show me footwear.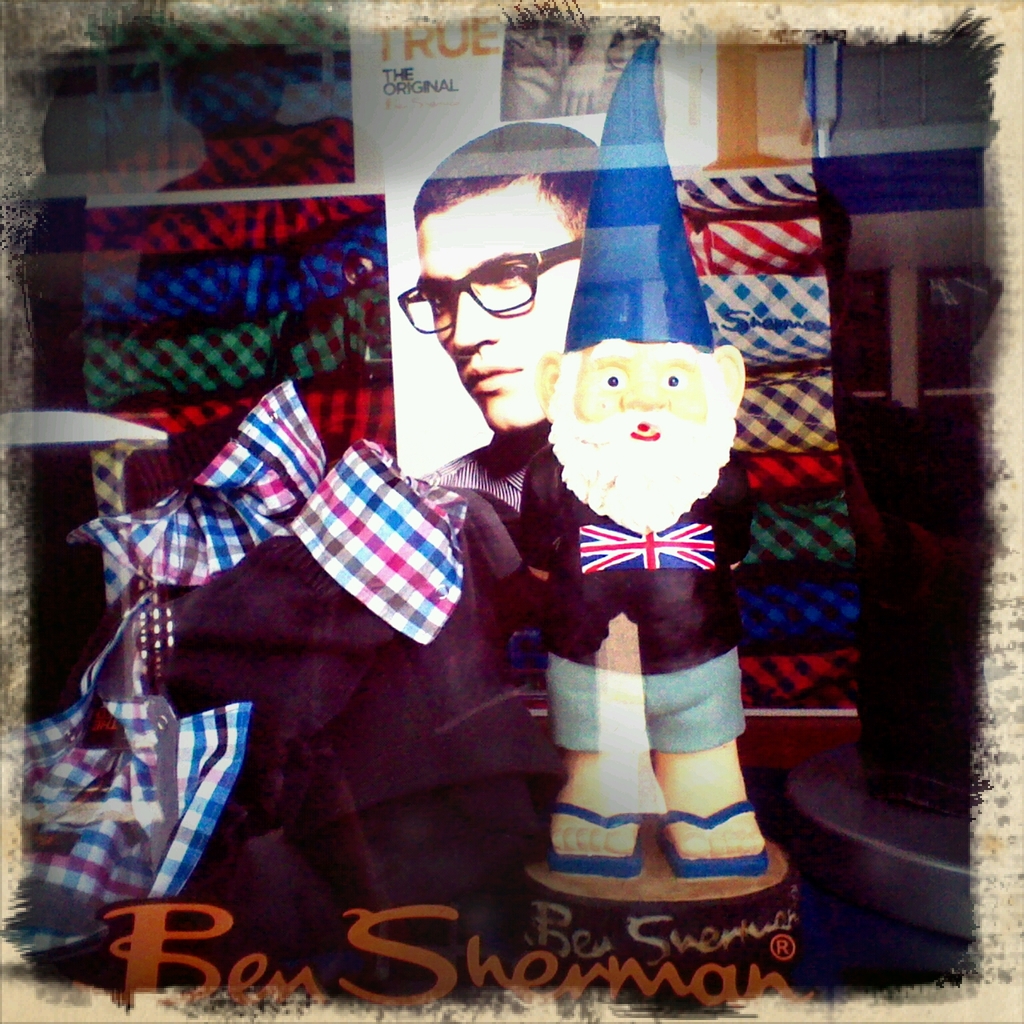
footwear is here: bbox(553, 803, 657, 878).
